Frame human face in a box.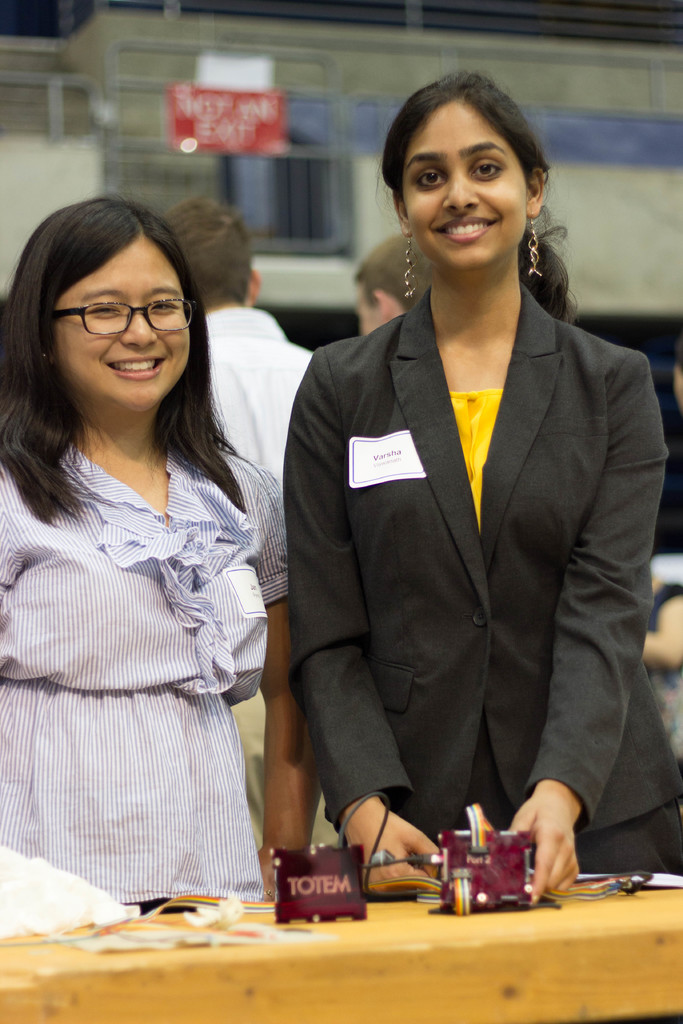
[left=57, top=244, right=199, bottom=404].
